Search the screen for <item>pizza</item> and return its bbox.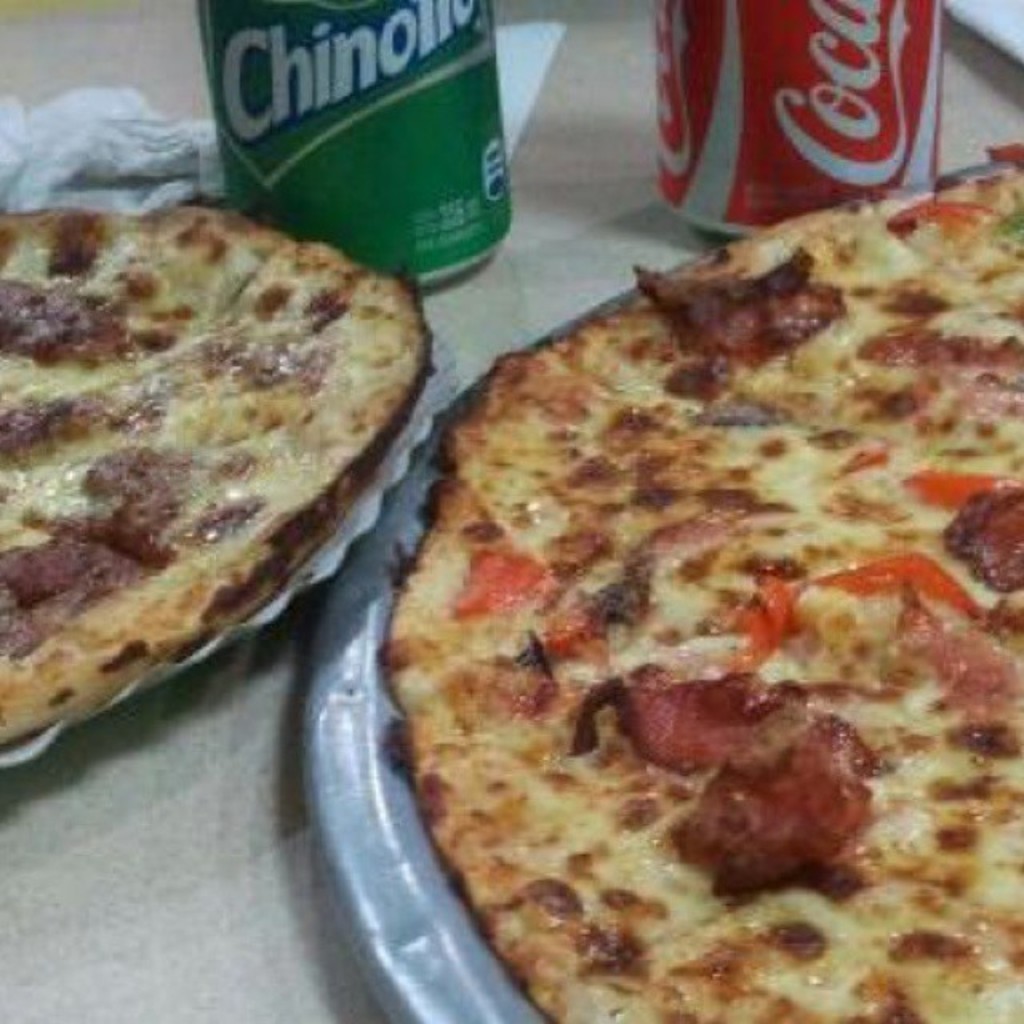
Found: pyautogui.locateOnScreen(0, 213, 422, 768).
